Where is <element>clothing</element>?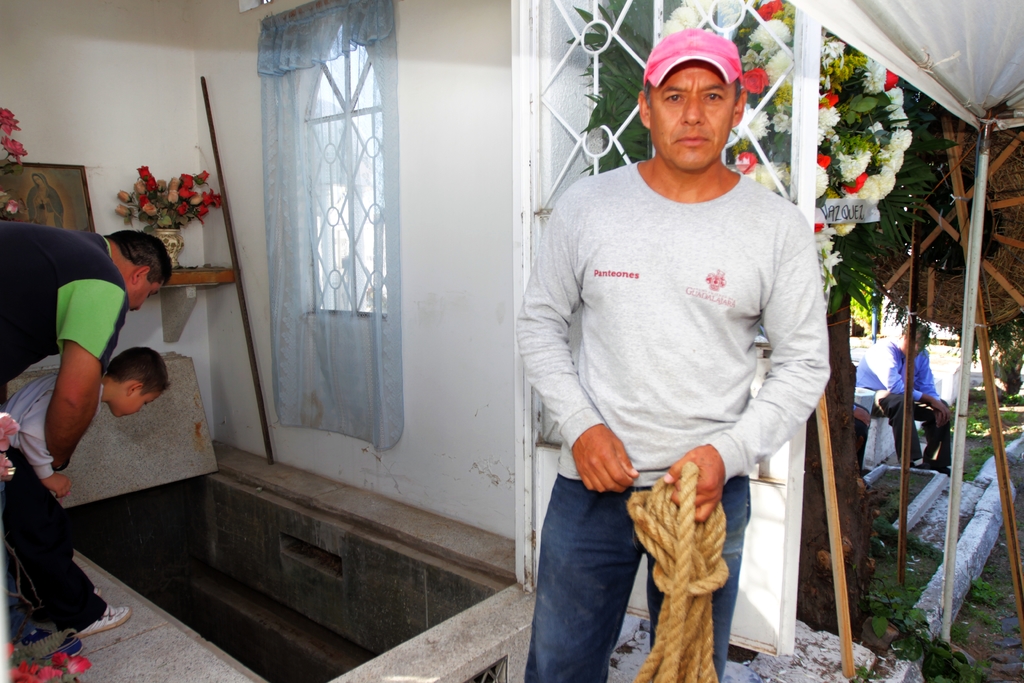
{"left": 858, "top": 343, "right": 947, "bottom": 461}.
